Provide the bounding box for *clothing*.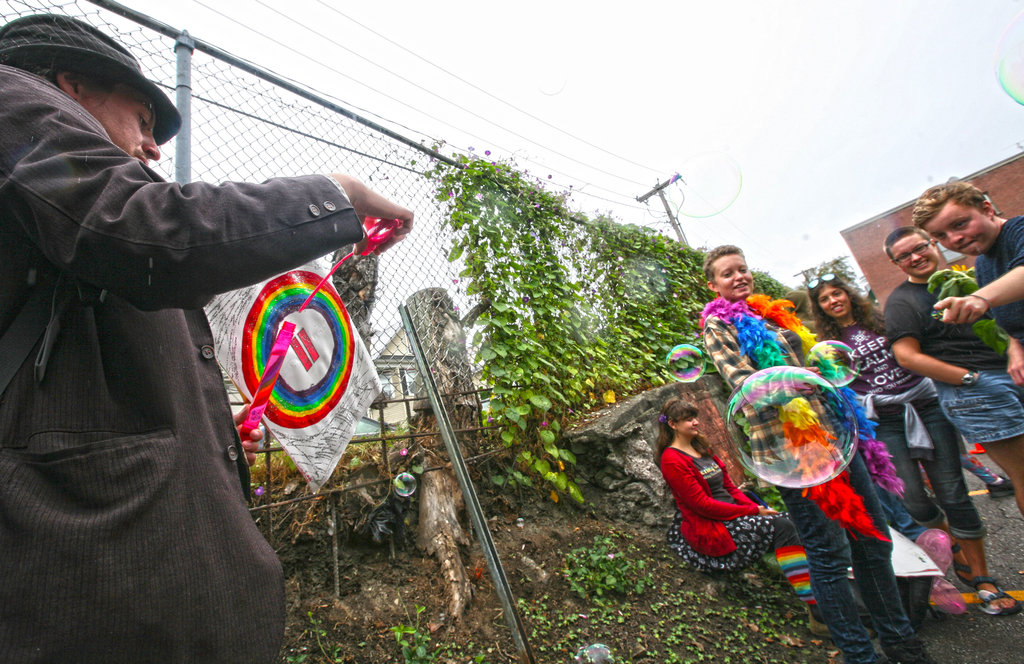
(807, 306, 984, 545).
